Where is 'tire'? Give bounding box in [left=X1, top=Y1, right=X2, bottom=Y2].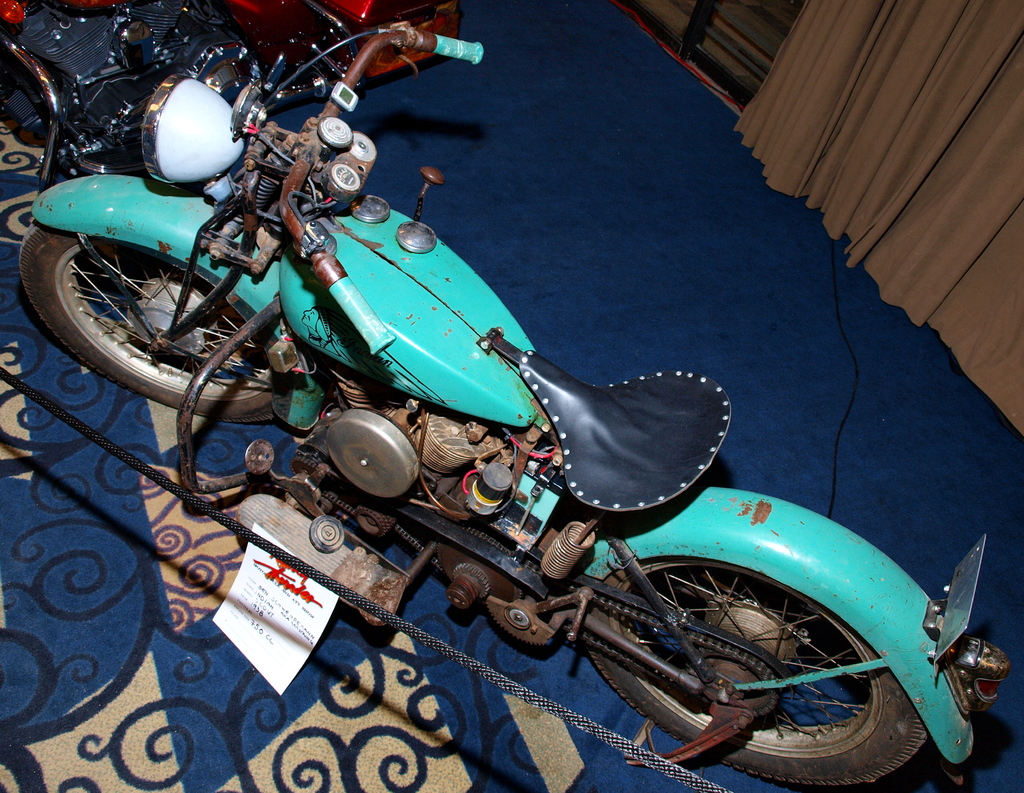
[left=19, top=218, right=310, bottom=424].
